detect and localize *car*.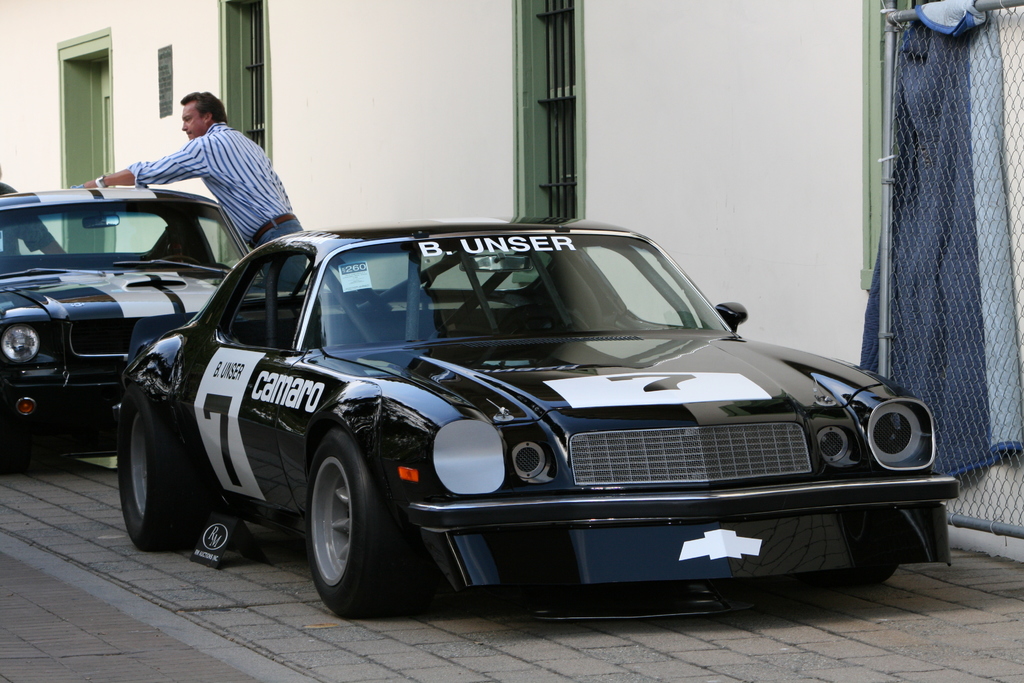
Localized at [left=0, top=181, right=296, bottom=459].
